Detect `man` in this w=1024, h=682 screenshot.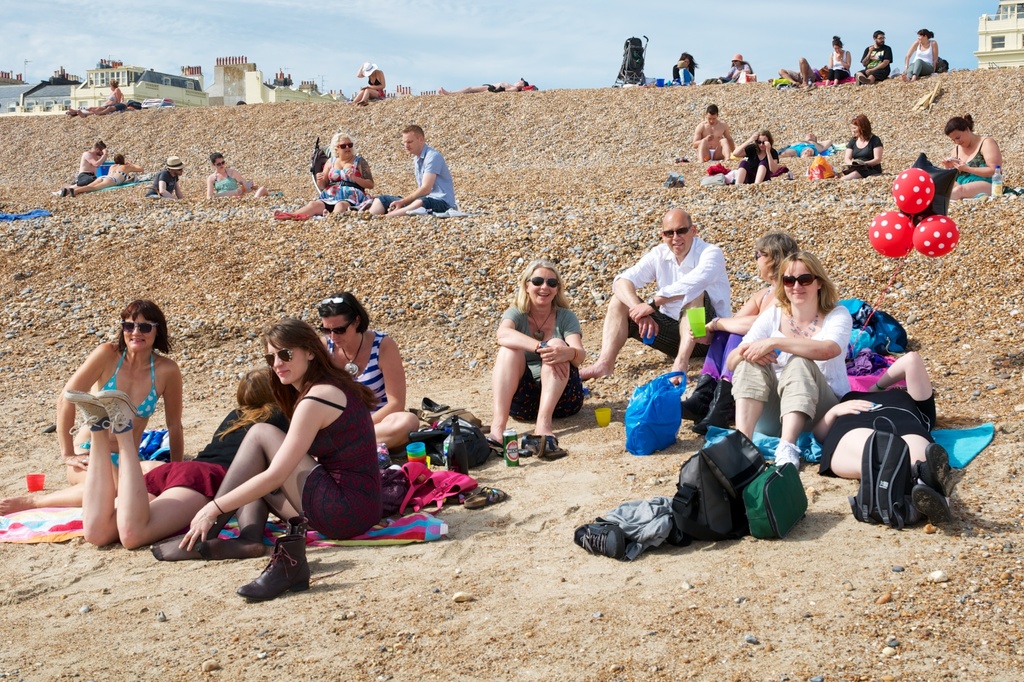
Detection: x1=365, y1=125, x2=457, y2=214.
